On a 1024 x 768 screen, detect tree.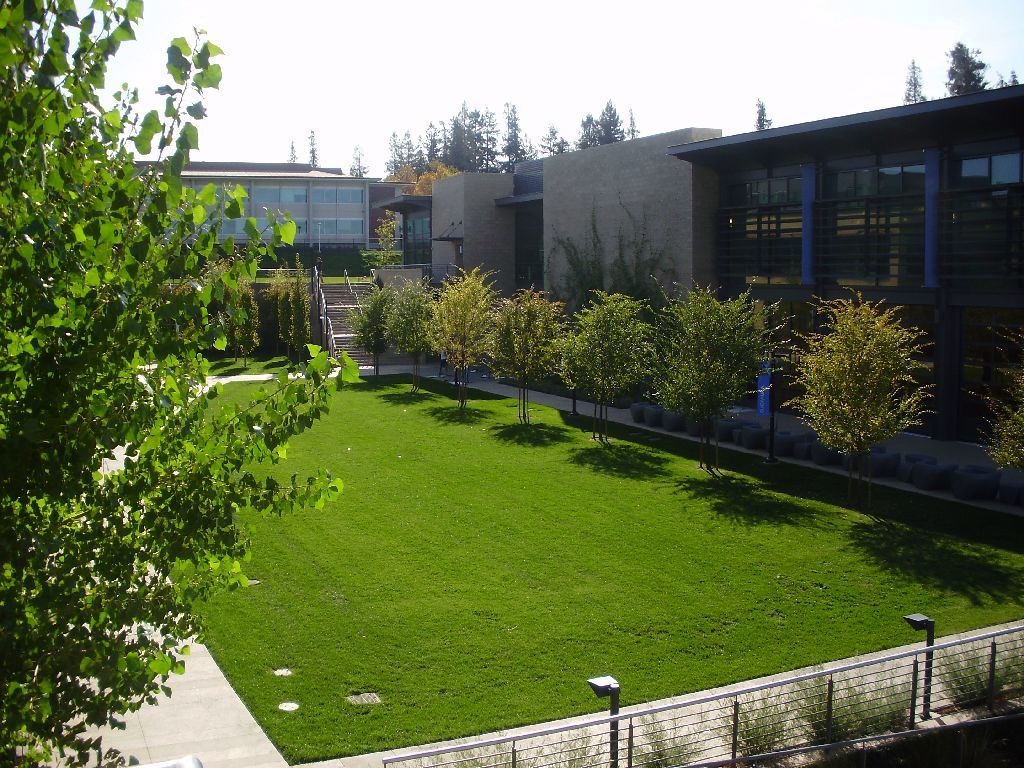
locate(756, 100, 775, 129).
